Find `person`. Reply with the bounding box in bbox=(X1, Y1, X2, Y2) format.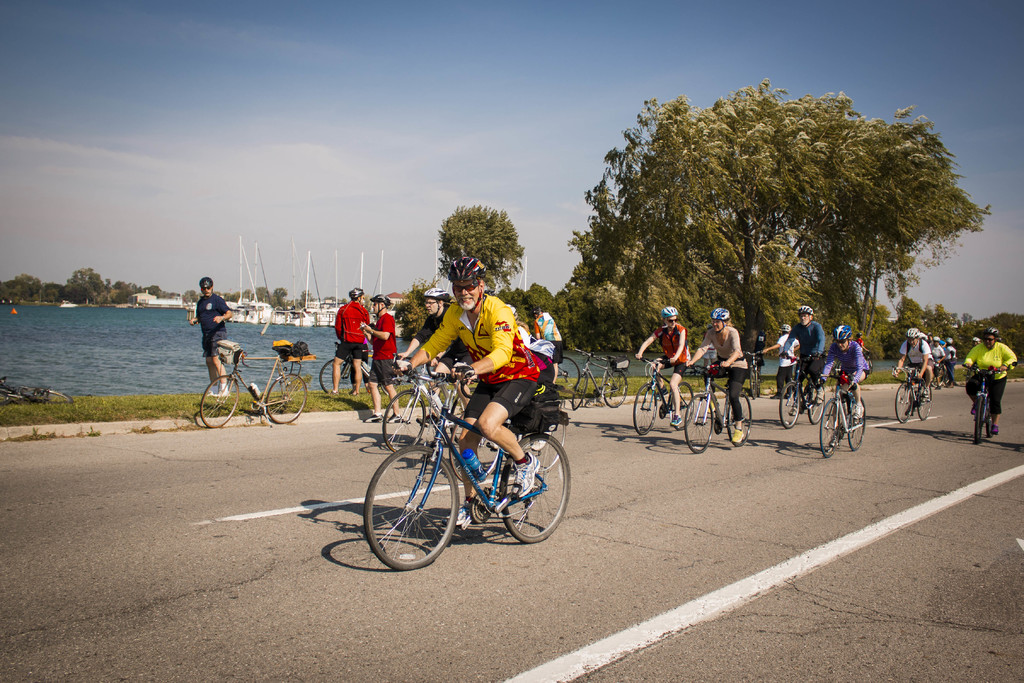
bbox=(406, 253, 534, 495).
